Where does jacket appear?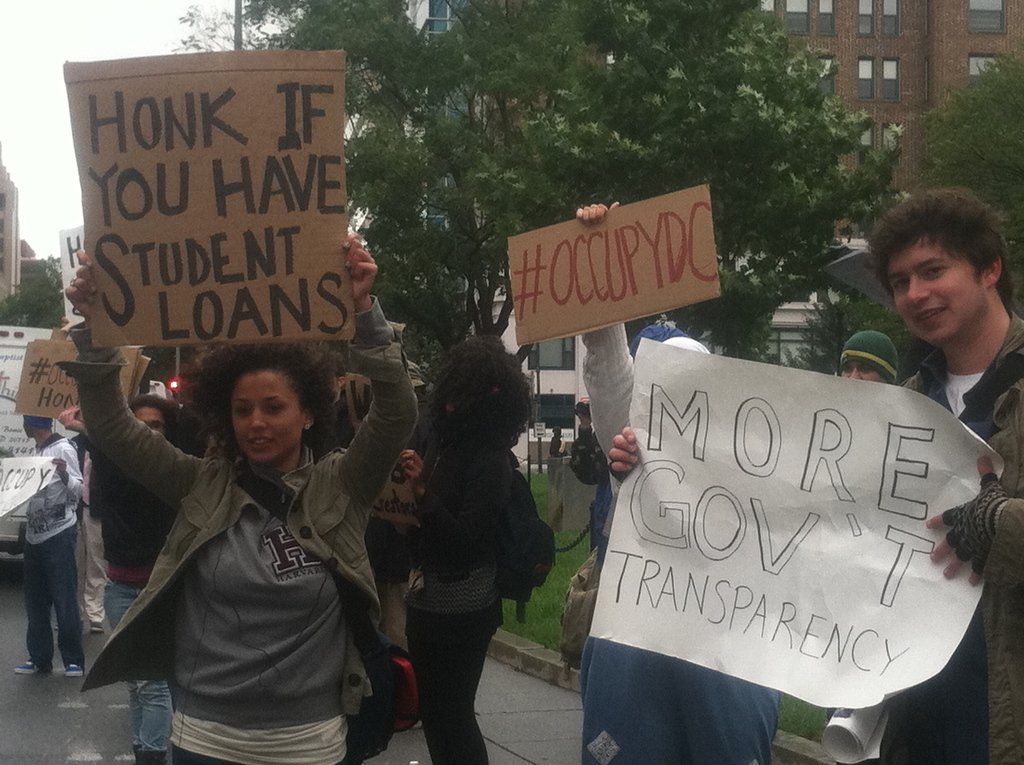
Appears at detection(74, 355, 405, 752).
